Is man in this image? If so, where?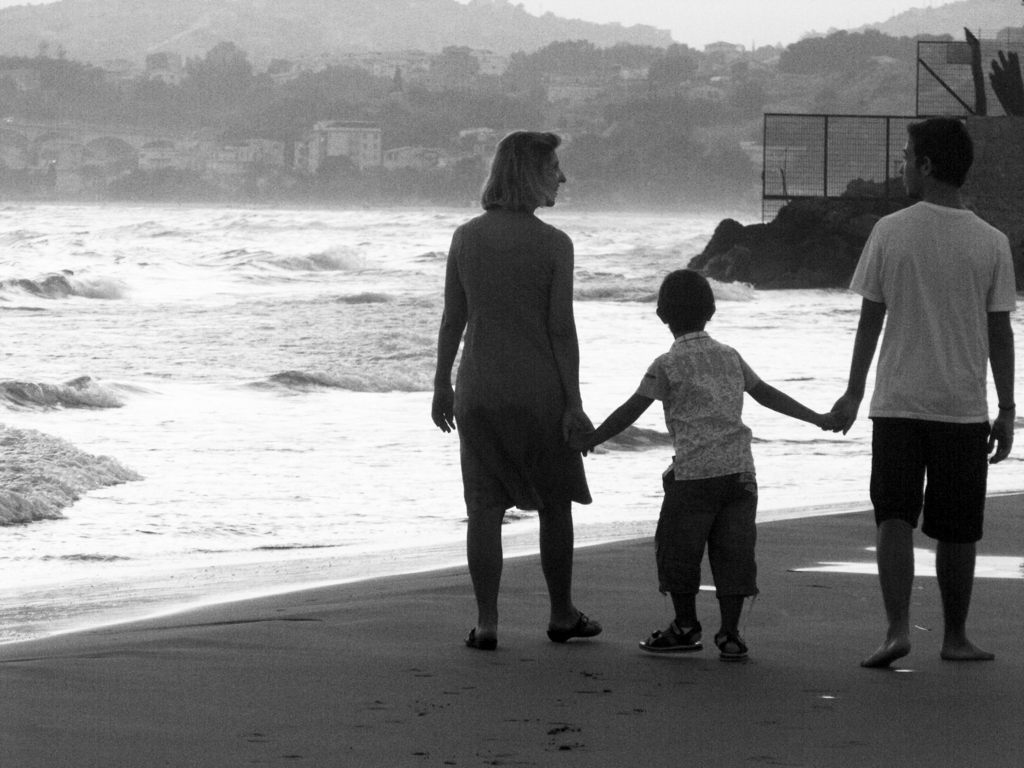
Yes, at 840,97,1007,687.
